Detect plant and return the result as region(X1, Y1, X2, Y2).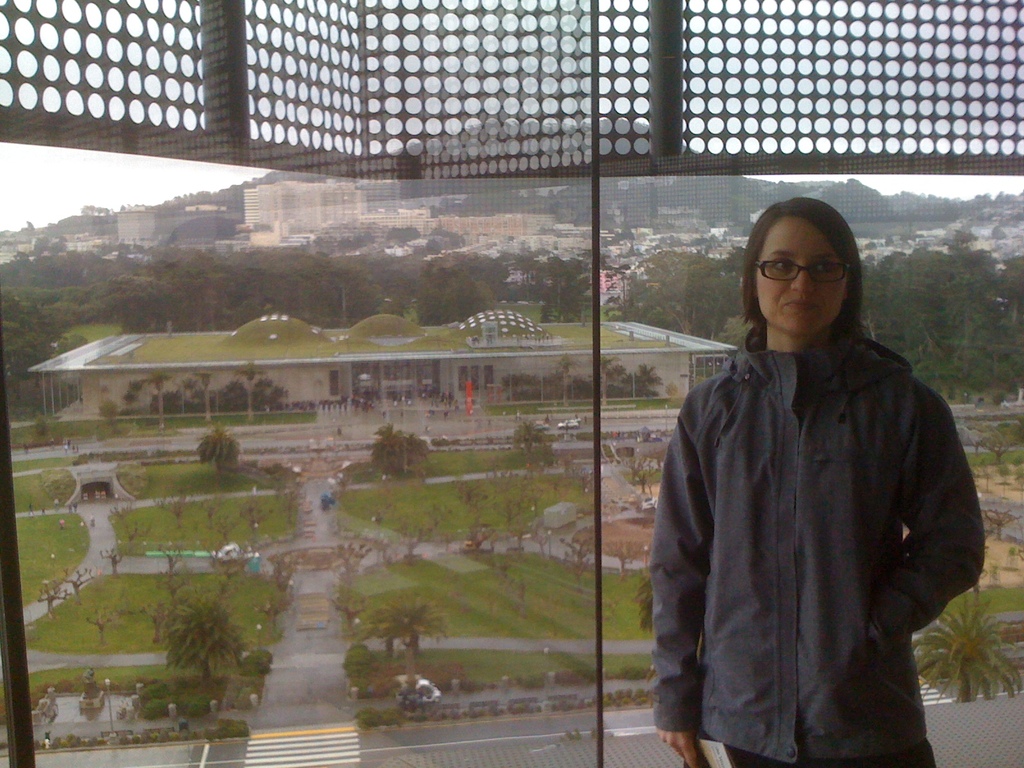
region(246, 651, 269, 675).
